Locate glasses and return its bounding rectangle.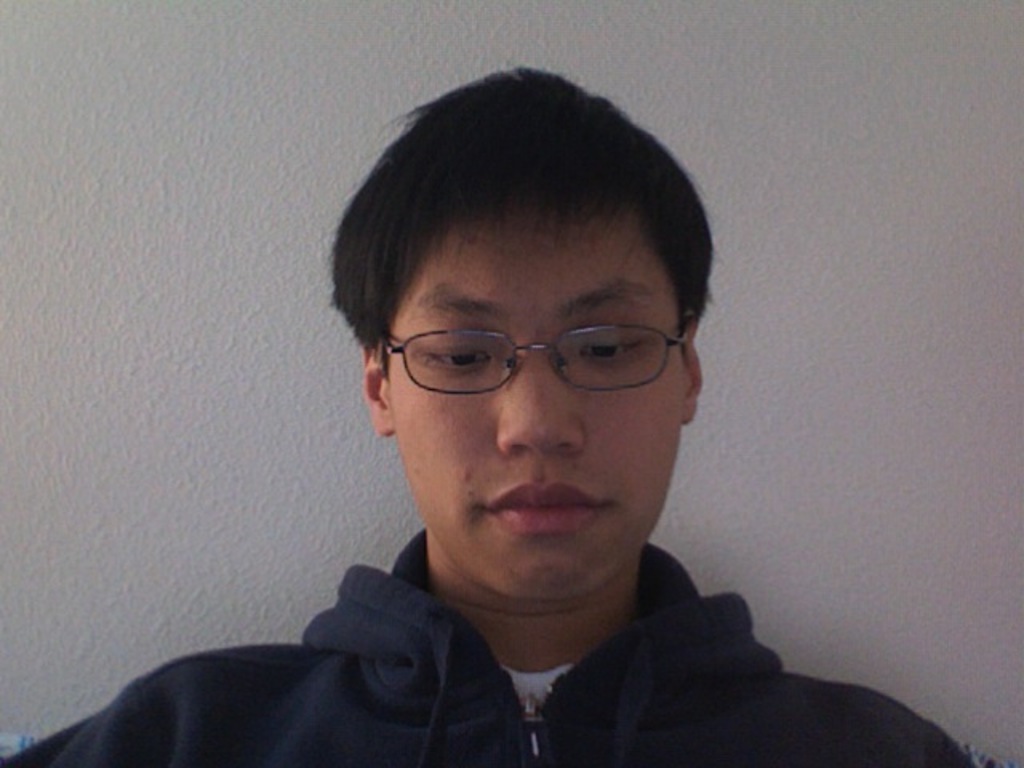
[left=390, top=291, right=701, bottom=424].
